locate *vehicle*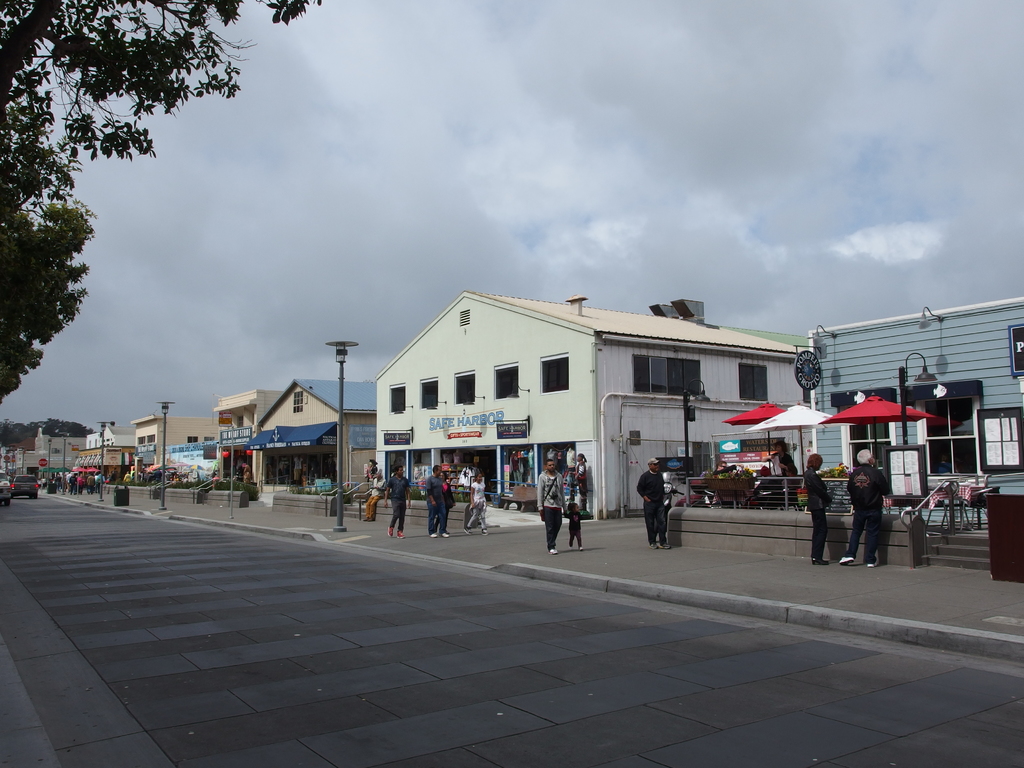
locate(9, 470, 40, 499)
